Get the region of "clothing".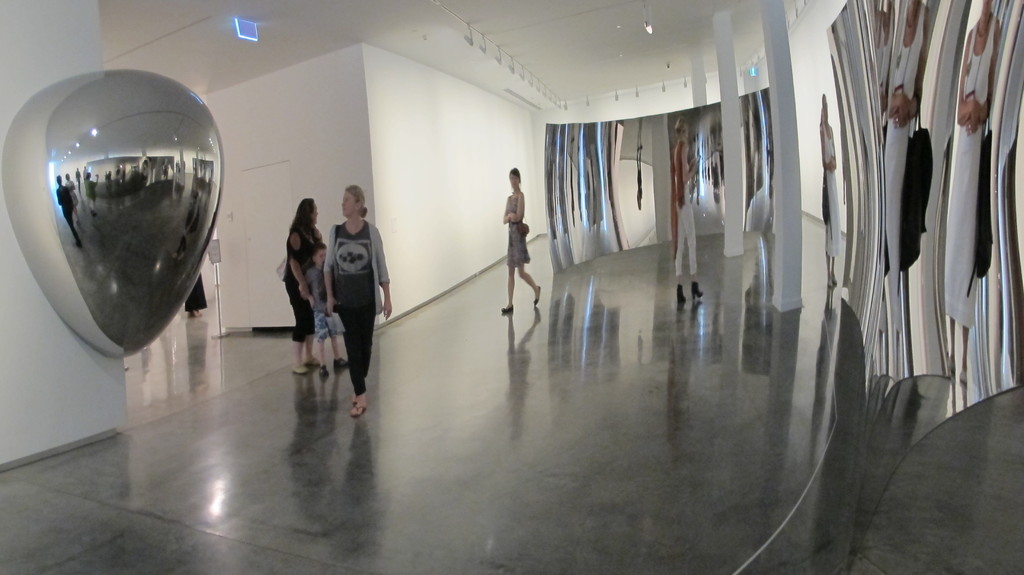
(504, 189, 533, 269).
